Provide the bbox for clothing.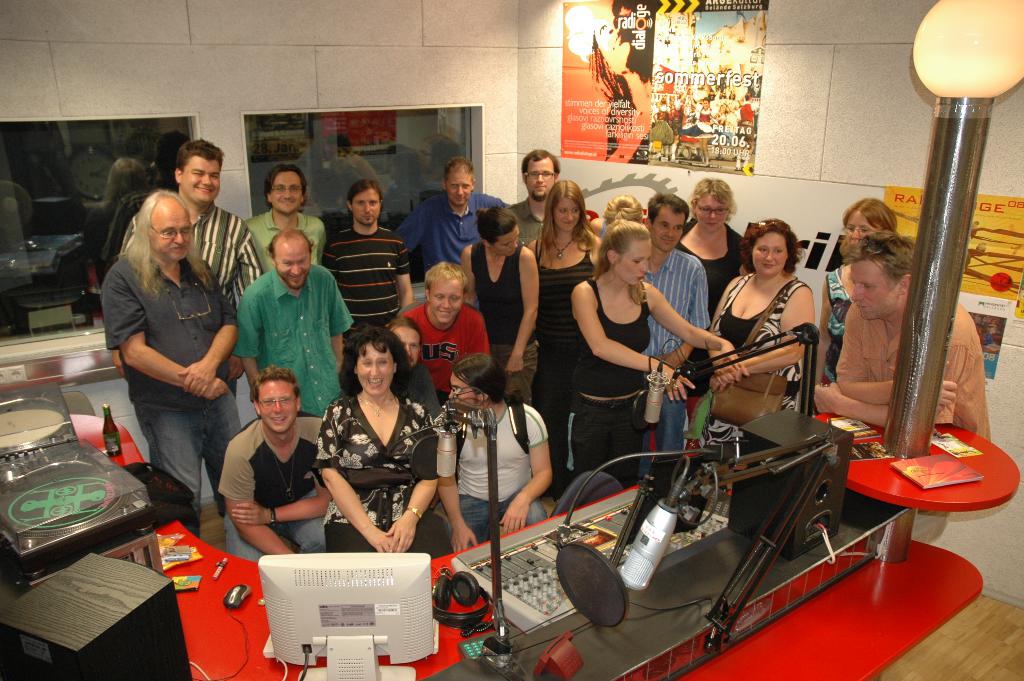
[left=433, top=402, right=545, bottom=532].
